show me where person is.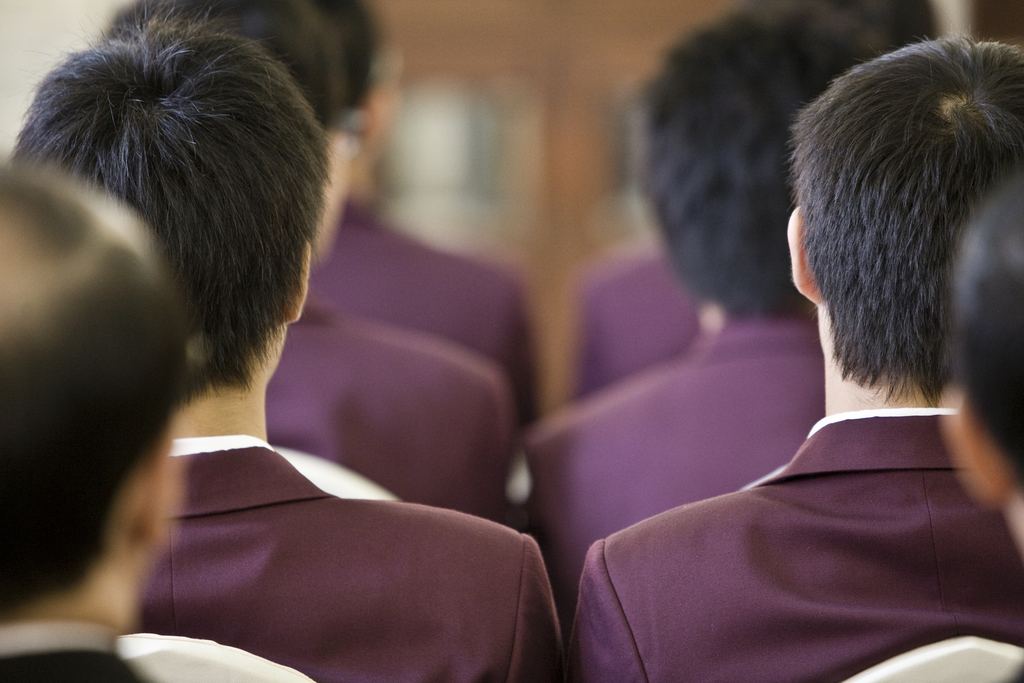
person is at 568,28,1023,682.
